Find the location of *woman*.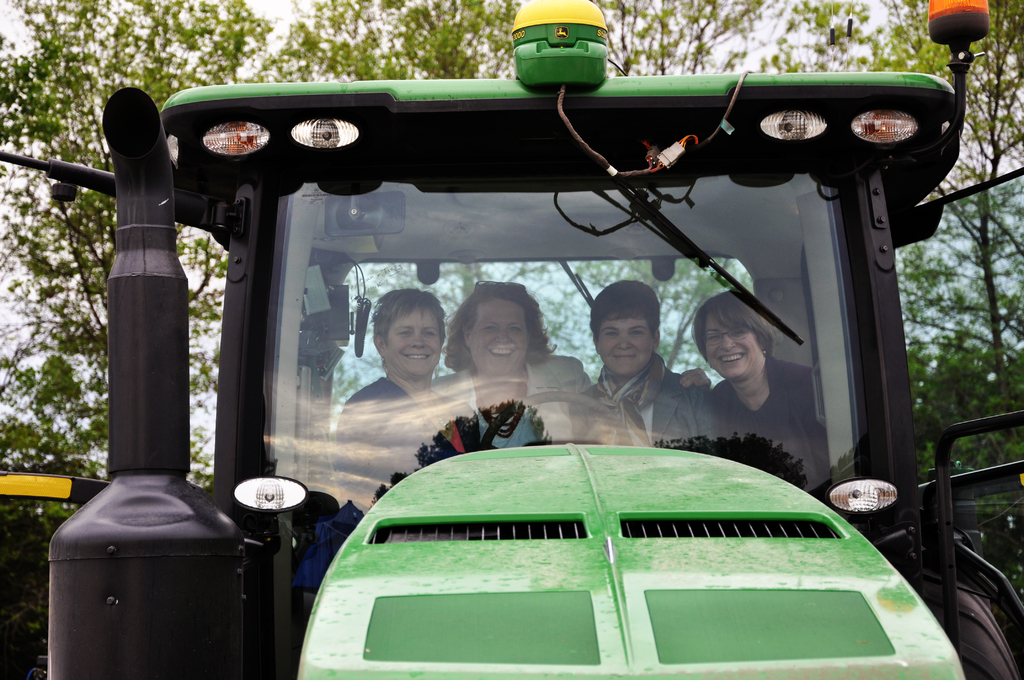
Location: Rect(333, 291, 446, 497).
